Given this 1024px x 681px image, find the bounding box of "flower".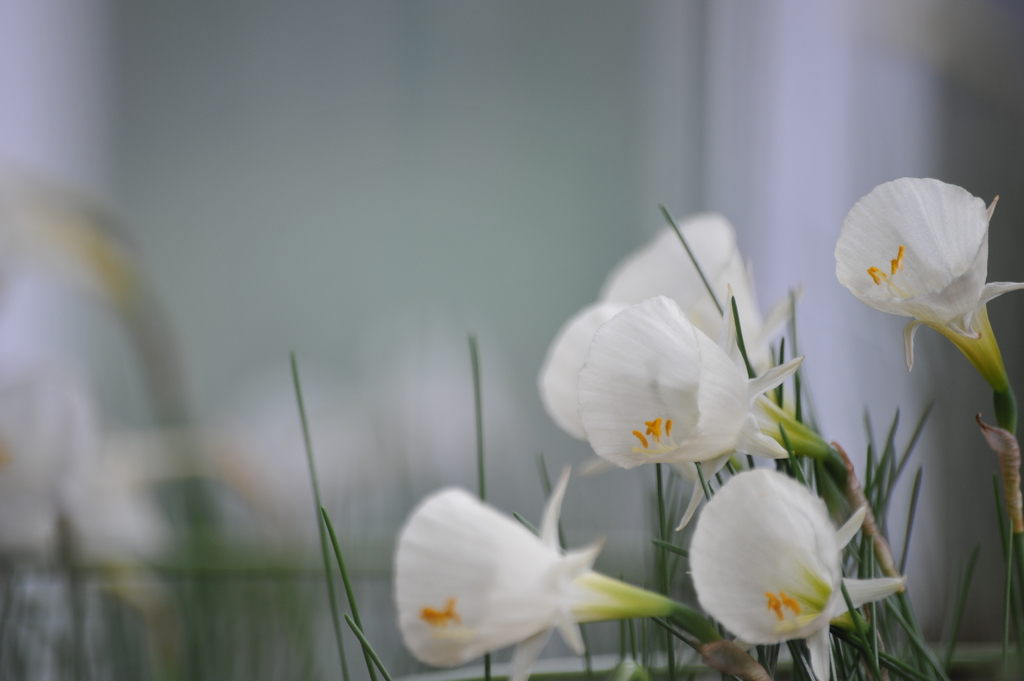
pyautogui.locateOnScreen(687, 466, 905, 680).
